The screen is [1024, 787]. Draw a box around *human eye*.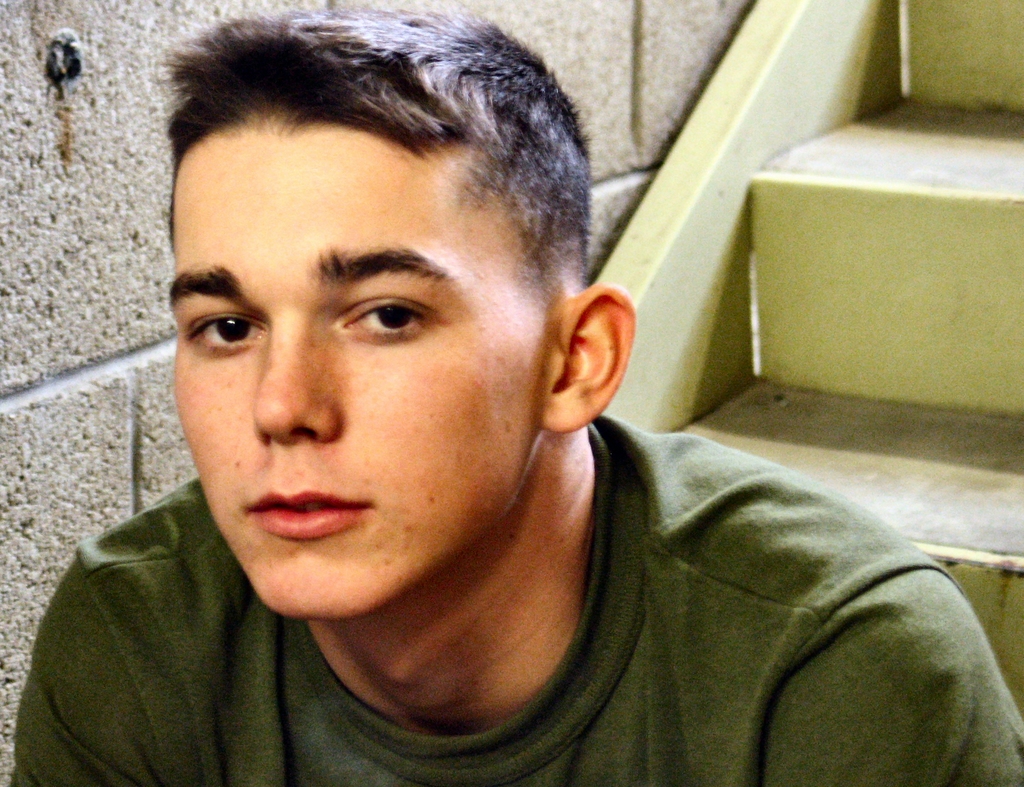
x1=178, y1=312, x2=268, y2=361.
